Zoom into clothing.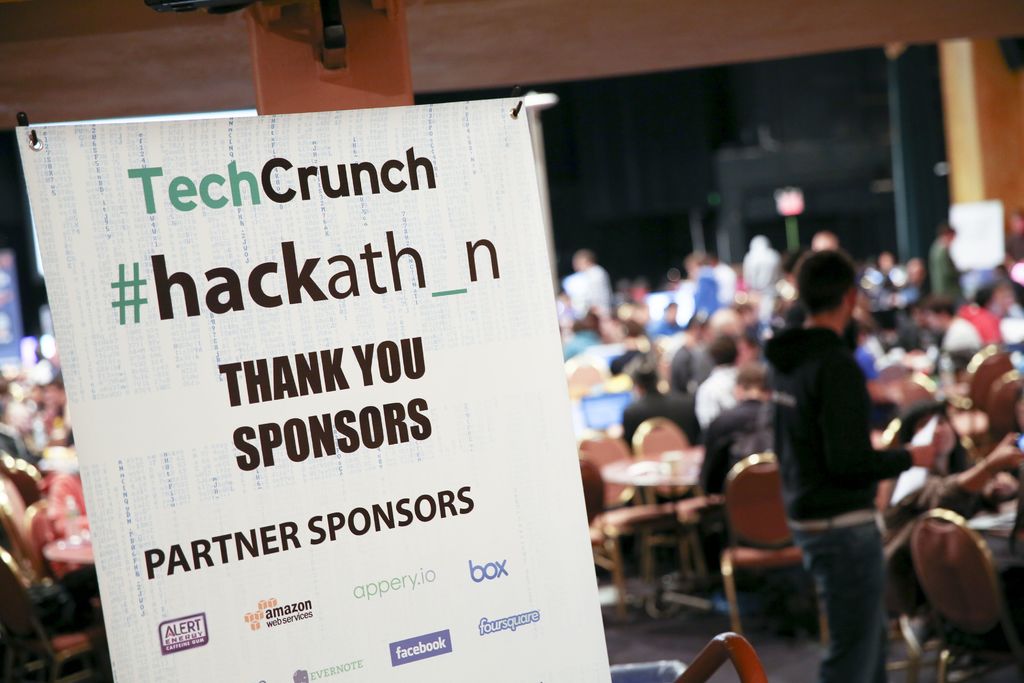
Zoom target: Rect(682, 267, 725, 324).
